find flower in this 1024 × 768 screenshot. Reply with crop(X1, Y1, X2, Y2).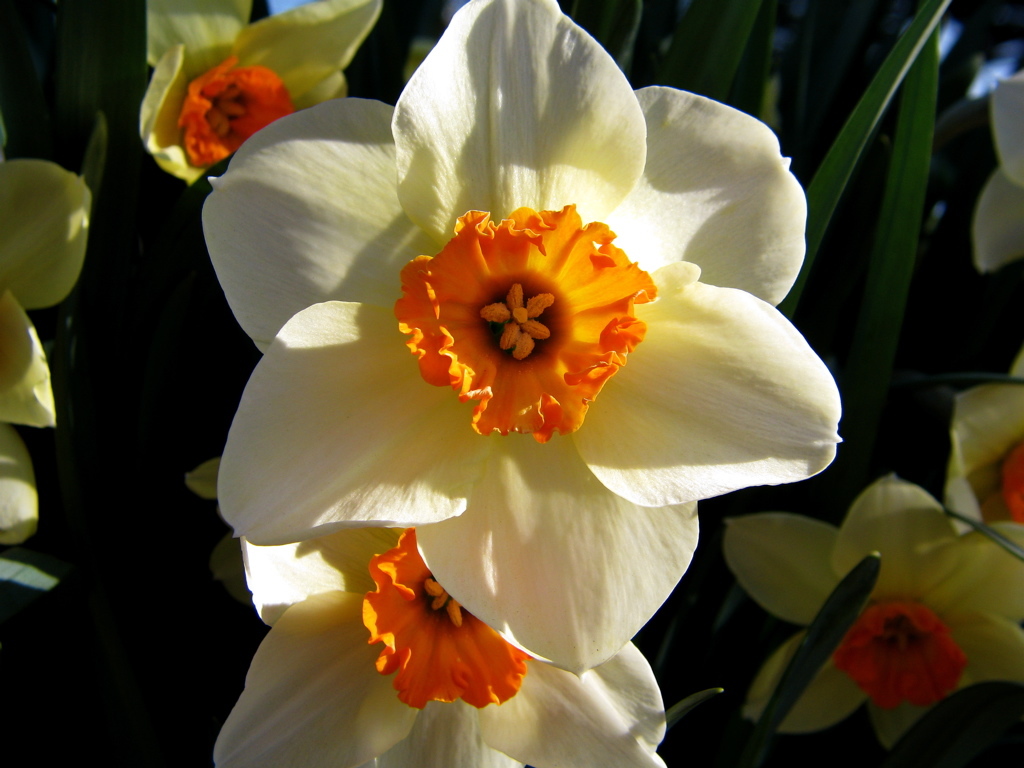
crop(724, 466, 1023, 756).
